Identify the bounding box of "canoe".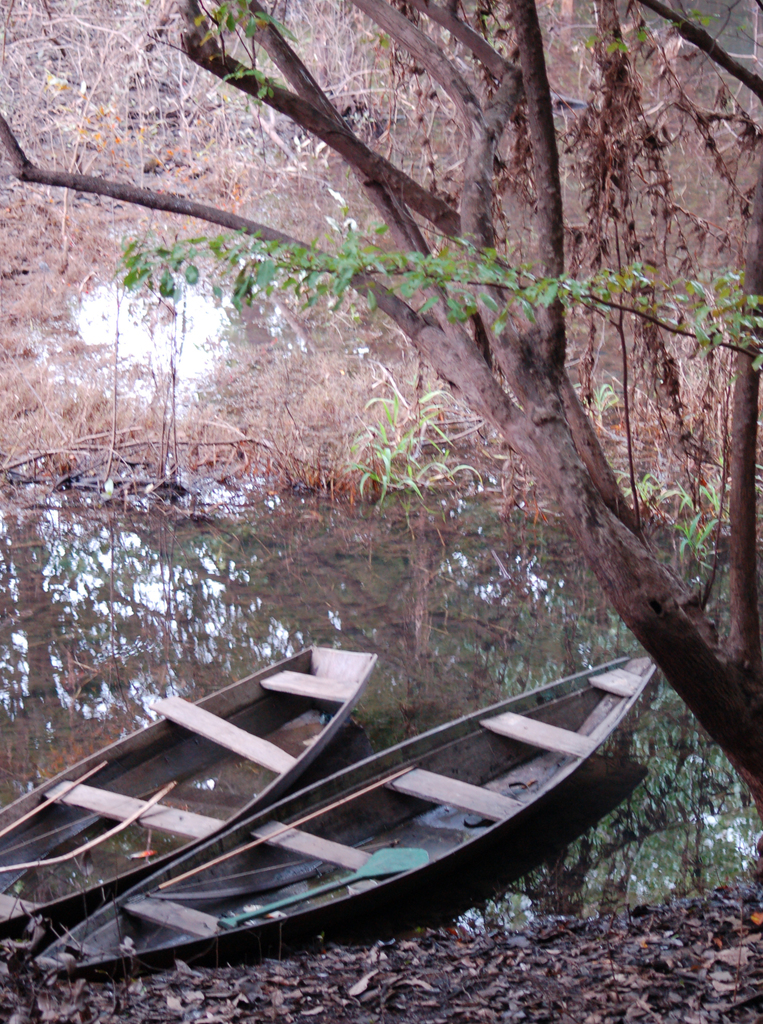
{"x1": 0, "y1": 650, "x2": 380, "y2": 939}.
